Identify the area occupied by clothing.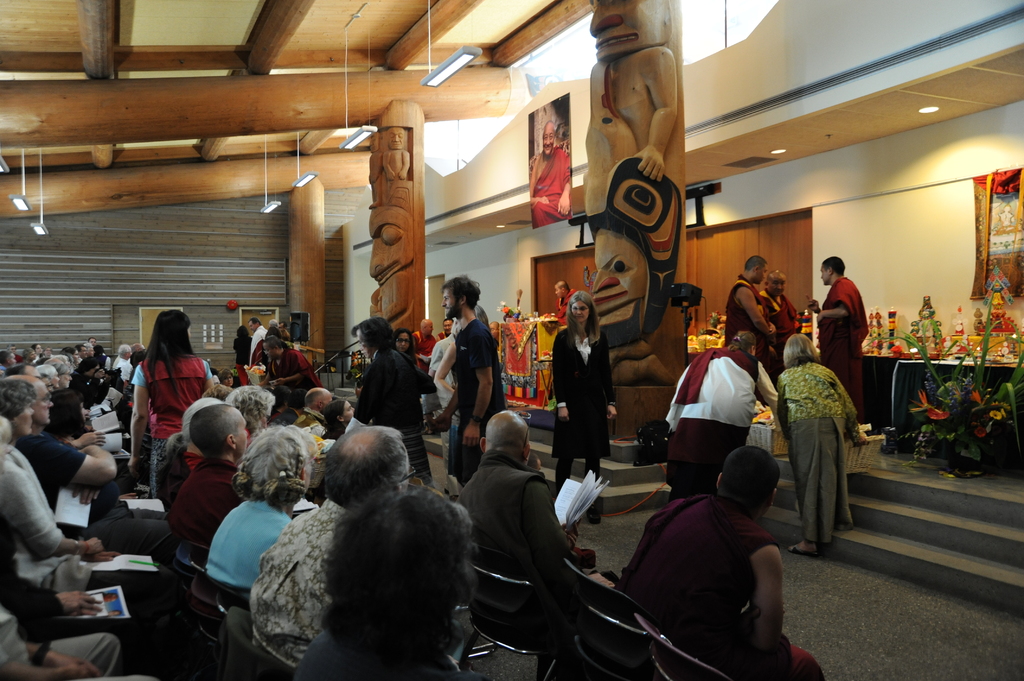
Area: detection(140, 352, 223, 485).
